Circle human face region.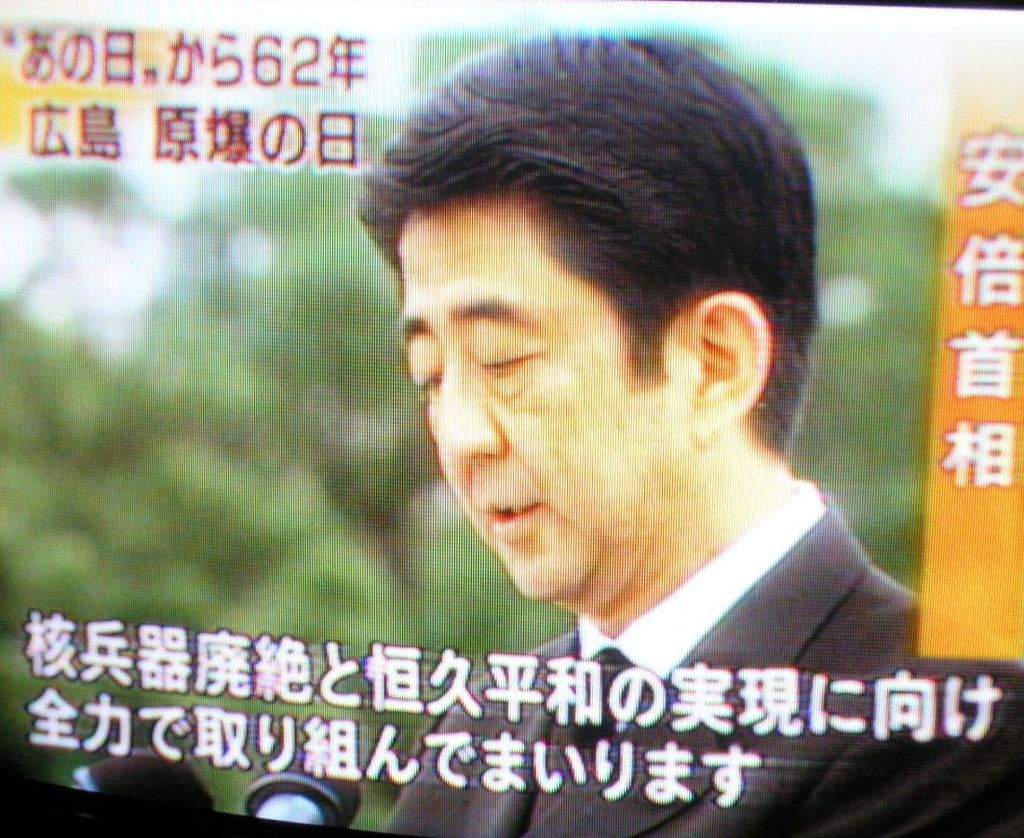
Region: select_region(405, 188, 683, 606).
